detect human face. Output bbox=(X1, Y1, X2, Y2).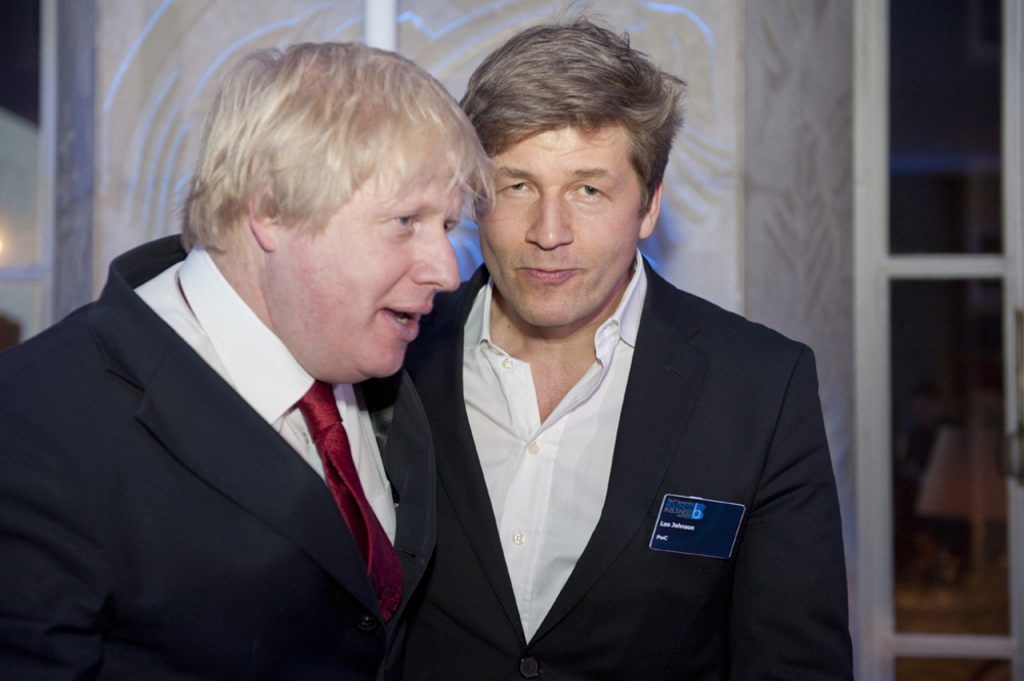
bbox=(265, 154, 464, 388).
